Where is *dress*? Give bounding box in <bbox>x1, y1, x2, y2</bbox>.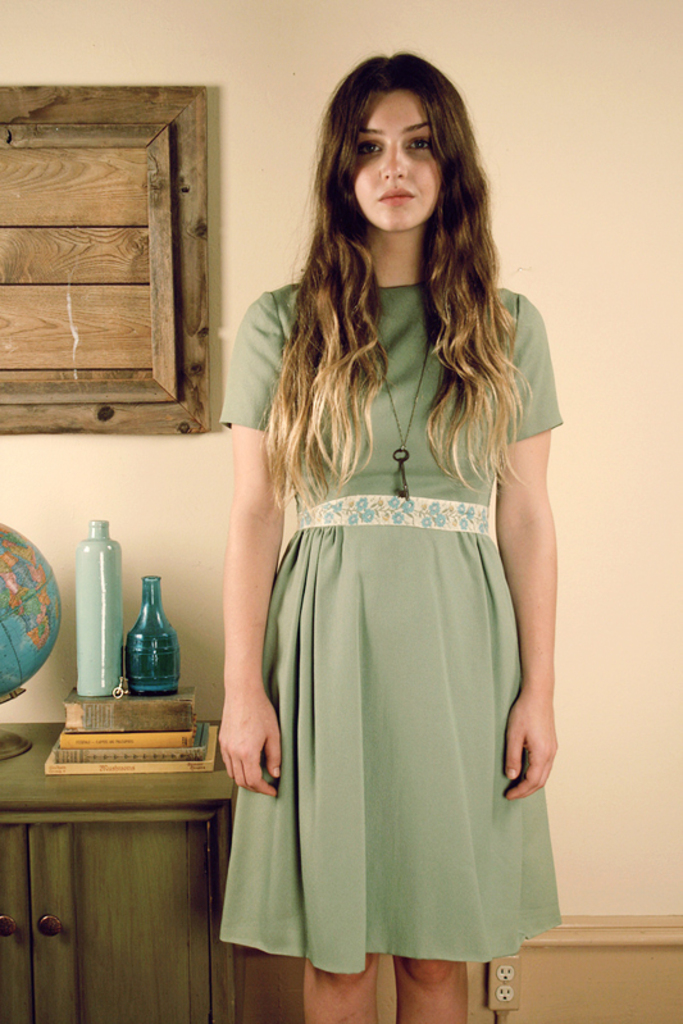
<bbox>217, 277, 565, 979</bbox>.
